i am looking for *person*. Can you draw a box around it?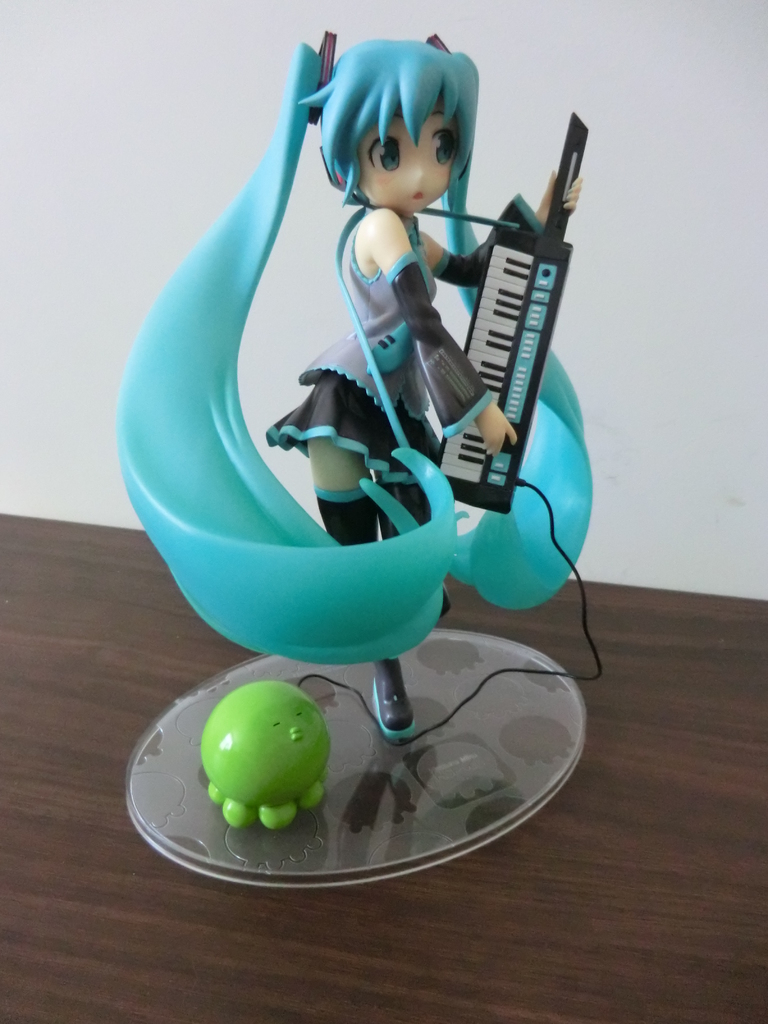
Sure, the bounding box is pyautogui.locateOnScreen(127, 26, 611, 792).
